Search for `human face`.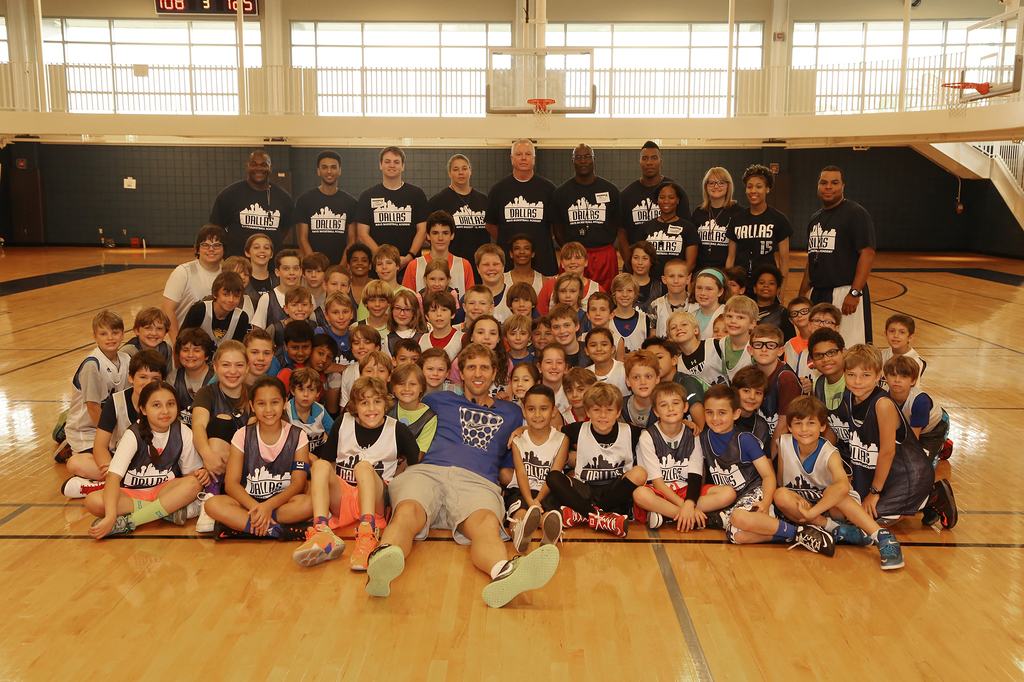
Found at [x1=249, y1=337, x2=274, y2=372].
